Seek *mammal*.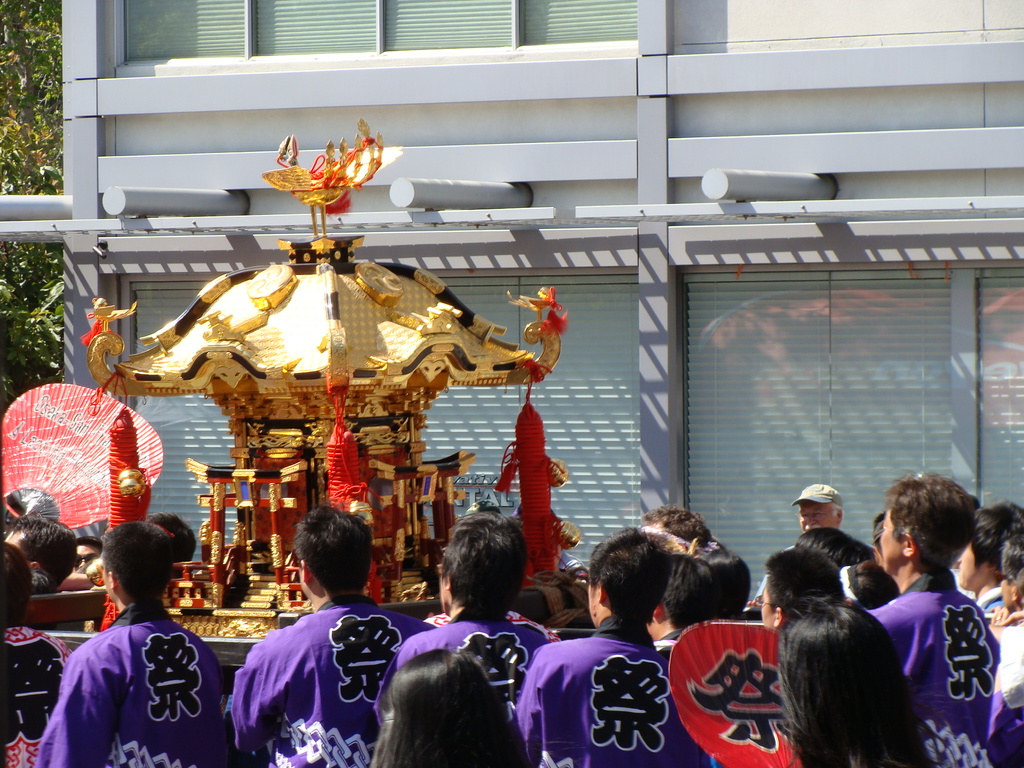
region(713, 545, 748, 627).
